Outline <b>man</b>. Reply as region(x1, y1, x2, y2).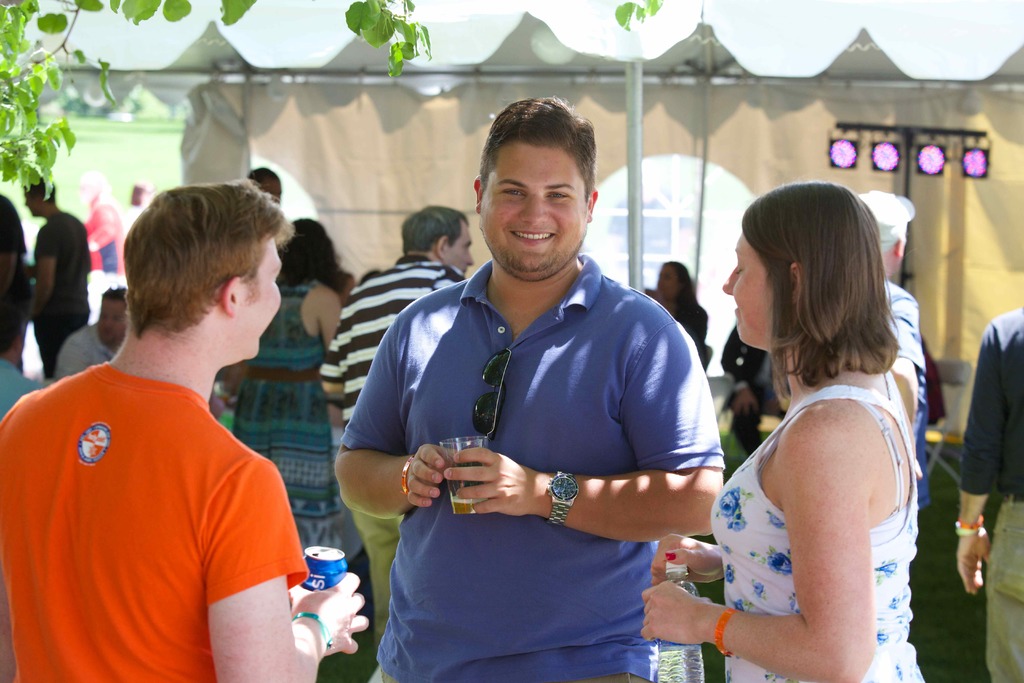
region(0, 293, 49, 417).
